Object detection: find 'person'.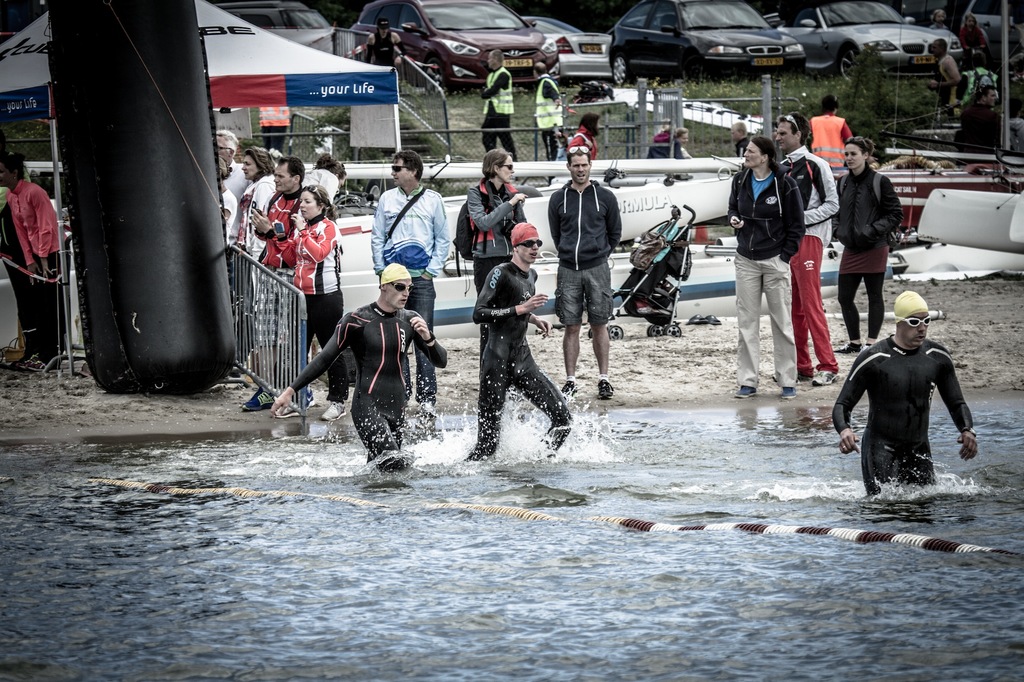
360, 24, 402, 97.
